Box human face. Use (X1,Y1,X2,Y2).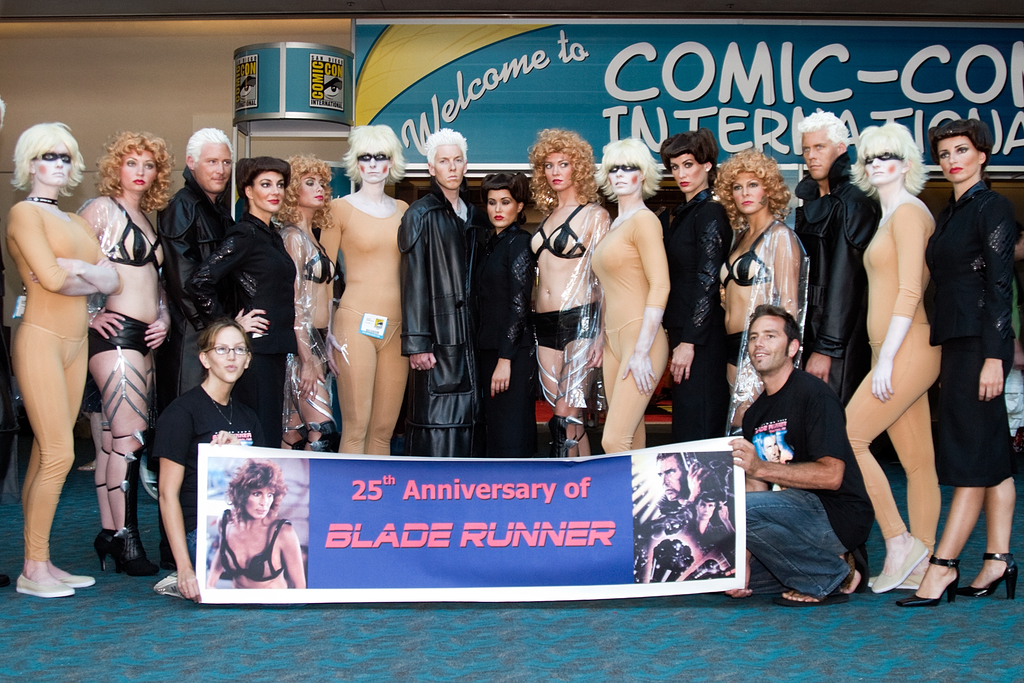
(863,157,900,188).
